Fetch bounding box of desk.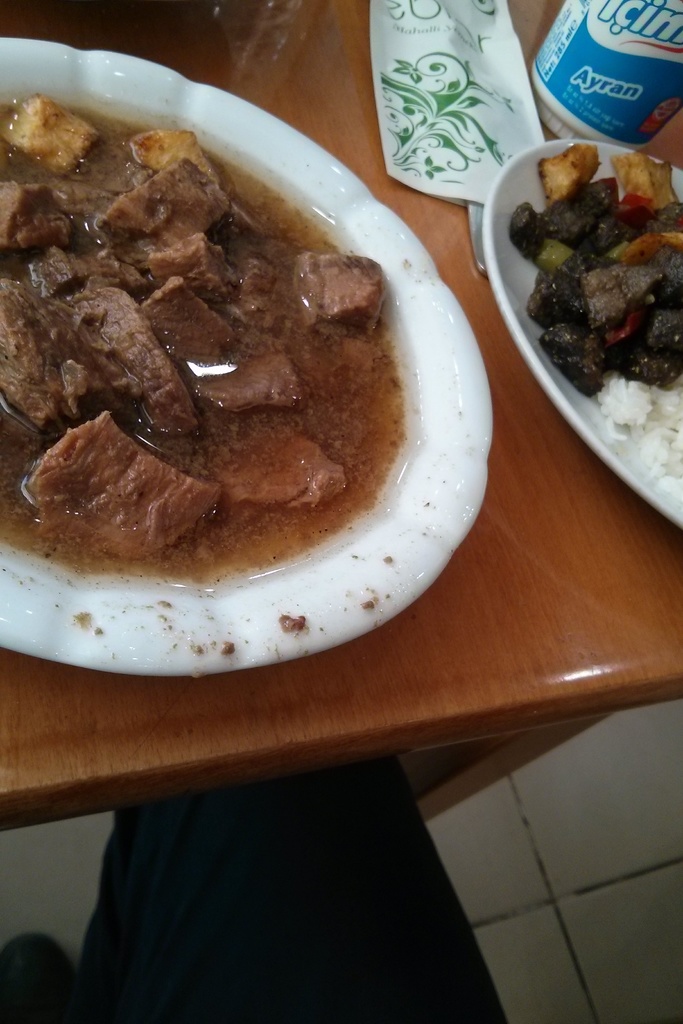
Bbox: (x1=0, y1=33, x2=682, y2=831).
